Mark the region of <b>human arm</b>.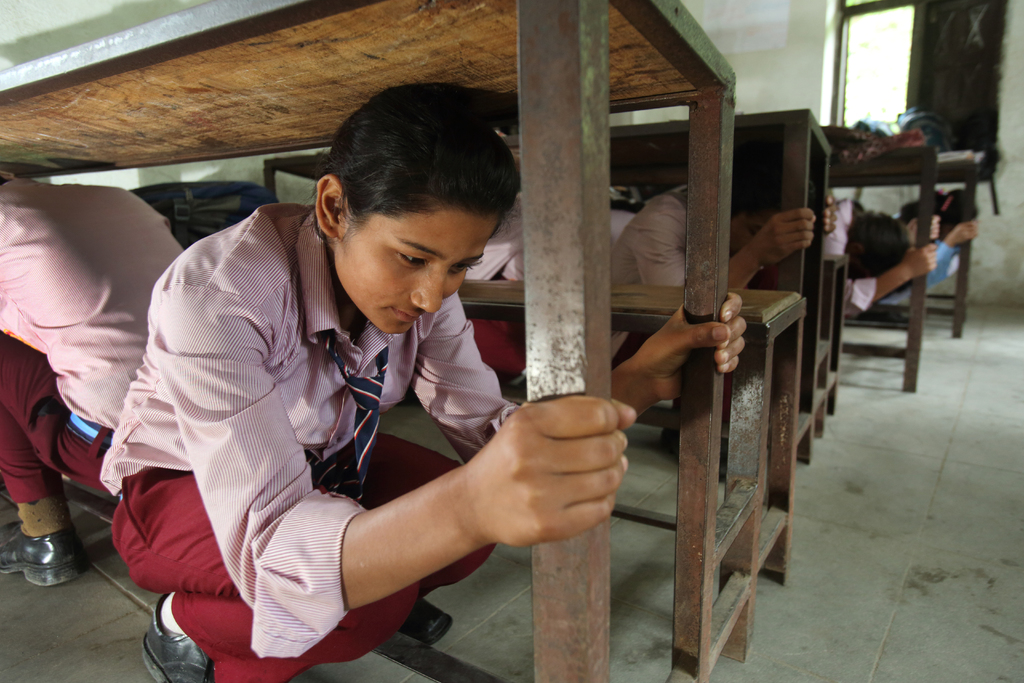
Region: [left=898, top=215, right=987, bottom=302].
